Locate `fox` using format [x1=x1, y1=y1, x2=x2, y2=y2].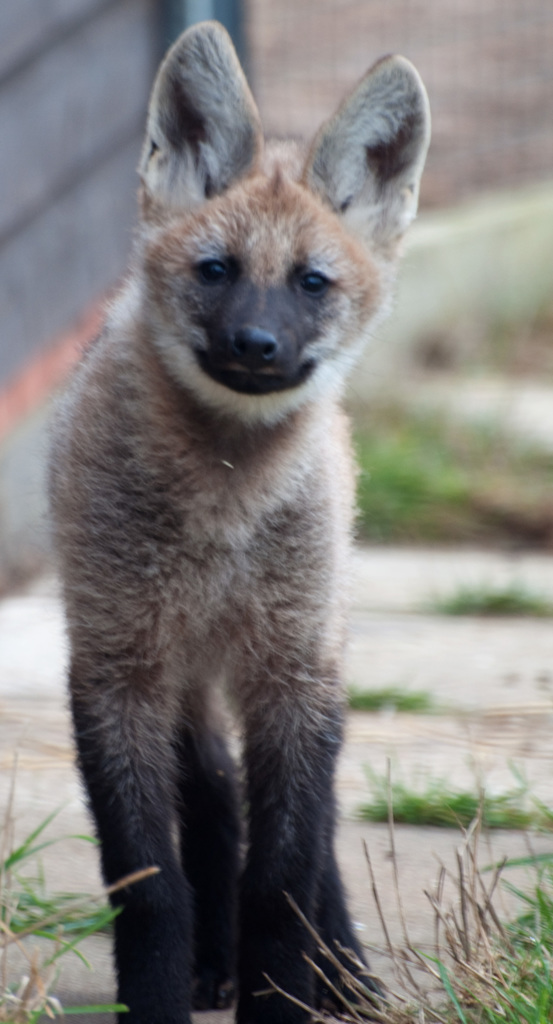
[x1=35, y1=17, x2=432, y2=1023].
